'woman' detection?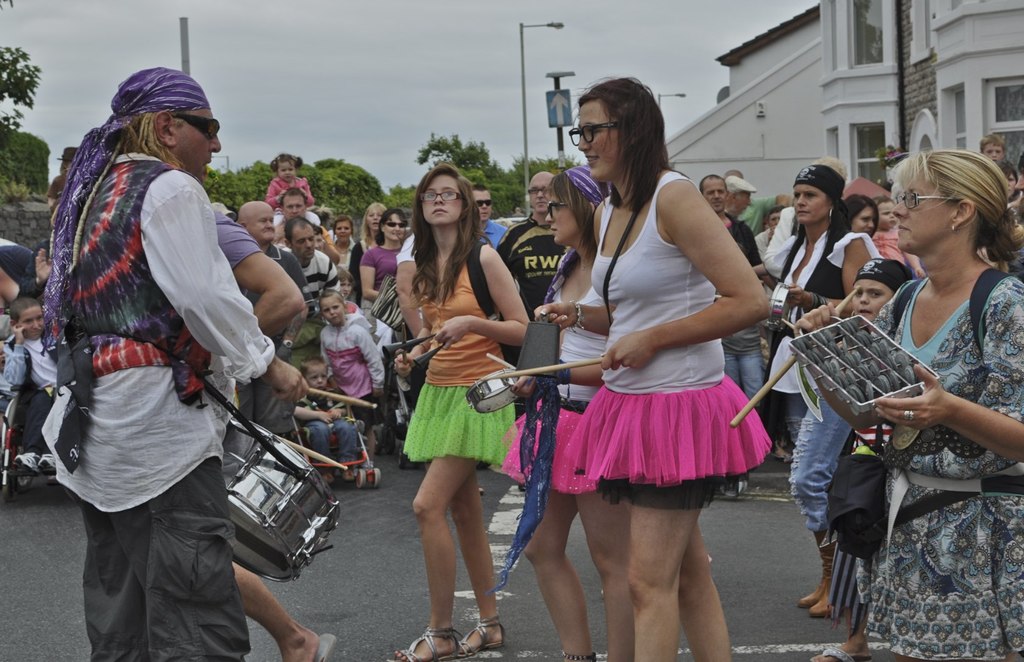
detection(330, 214, 369, 268)
